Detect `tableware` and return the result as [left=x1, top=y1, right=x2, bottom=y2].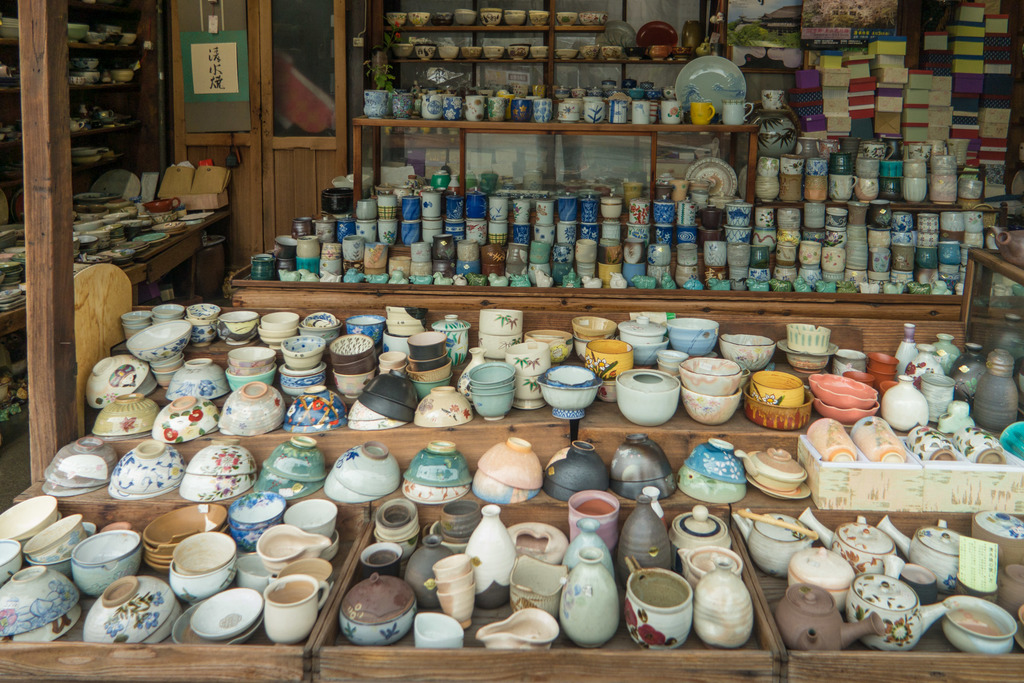
[left=435, top=574, right=471, bottom=594].
